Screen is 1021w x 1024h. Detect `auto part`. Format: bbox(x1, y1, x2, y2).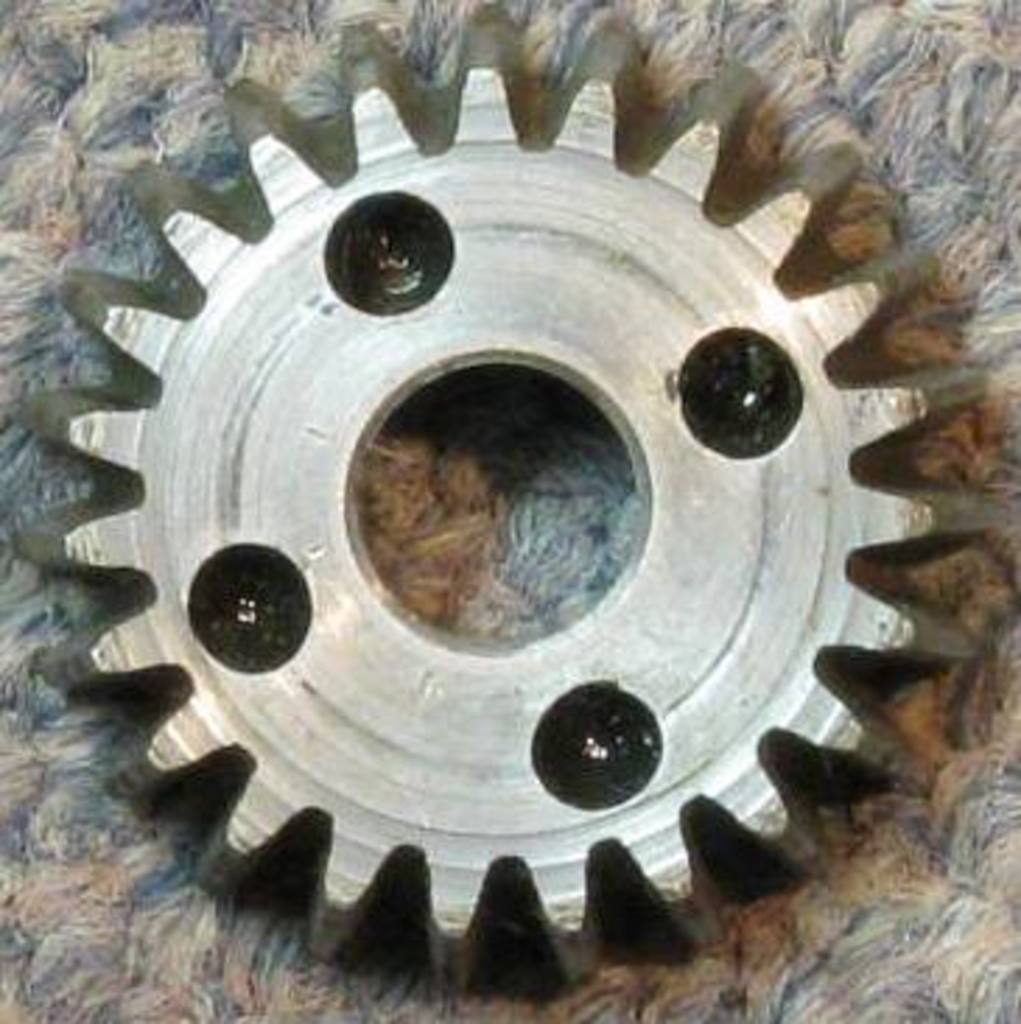
bbox(14, 17, 993, 990).
